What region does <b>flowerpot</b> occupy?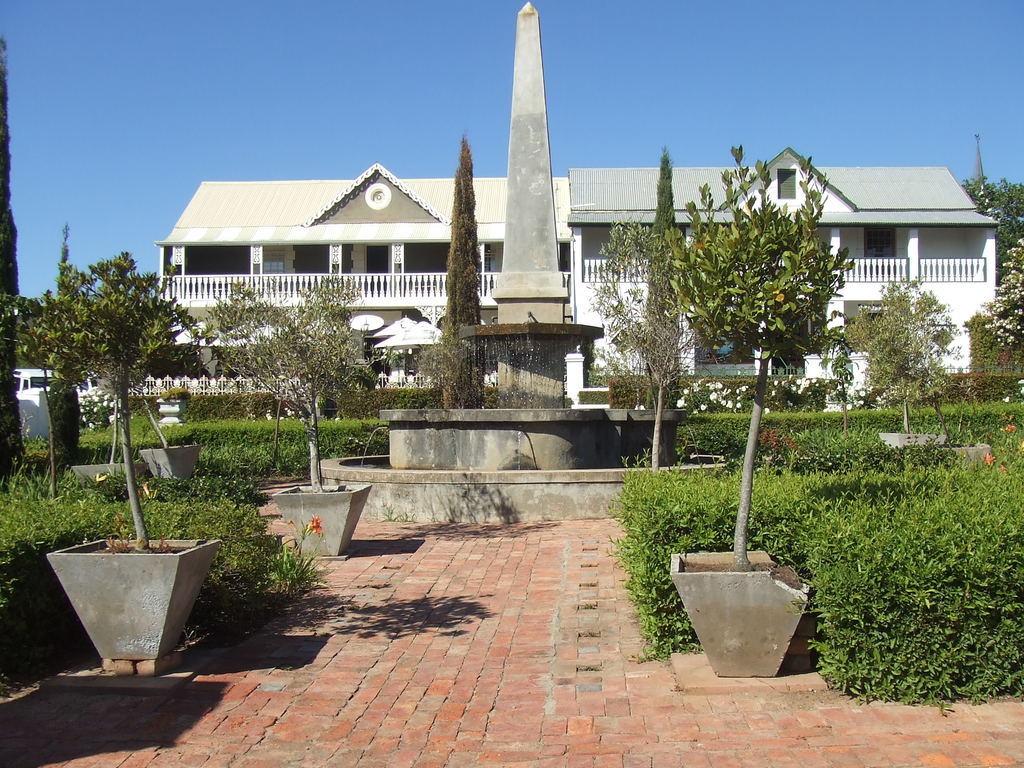
left=269, top=484, right=371, bottom=558.
